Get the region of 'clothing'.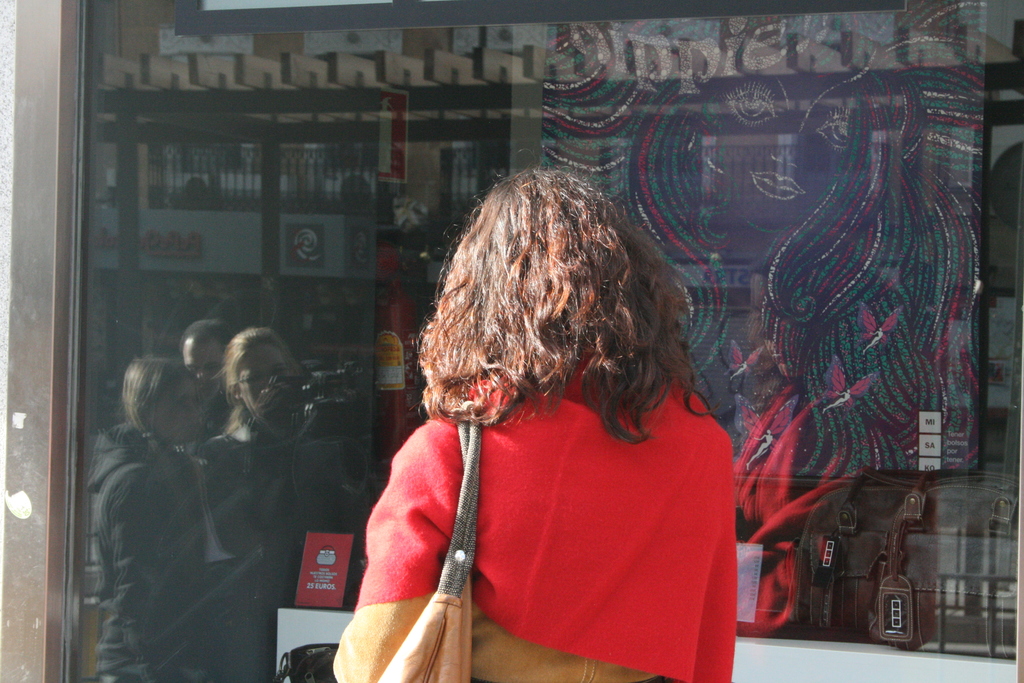
(327, 342, 712, 682).
